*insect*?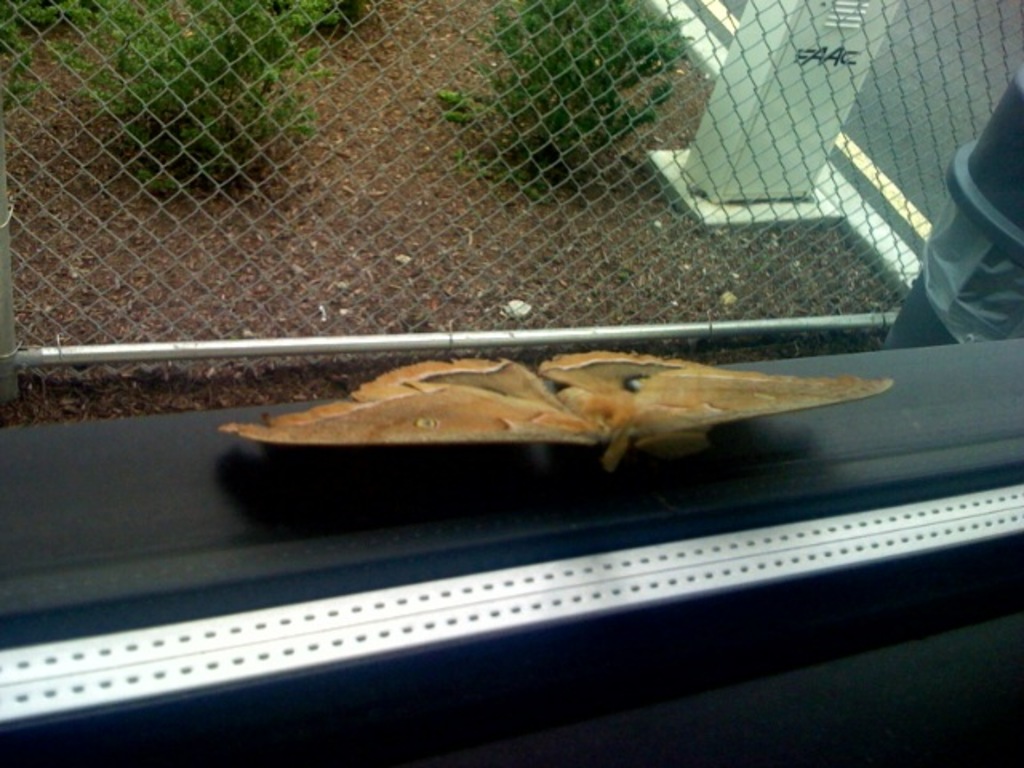
pyautogui.locateOnScreen(213, 346, 890, 478)
